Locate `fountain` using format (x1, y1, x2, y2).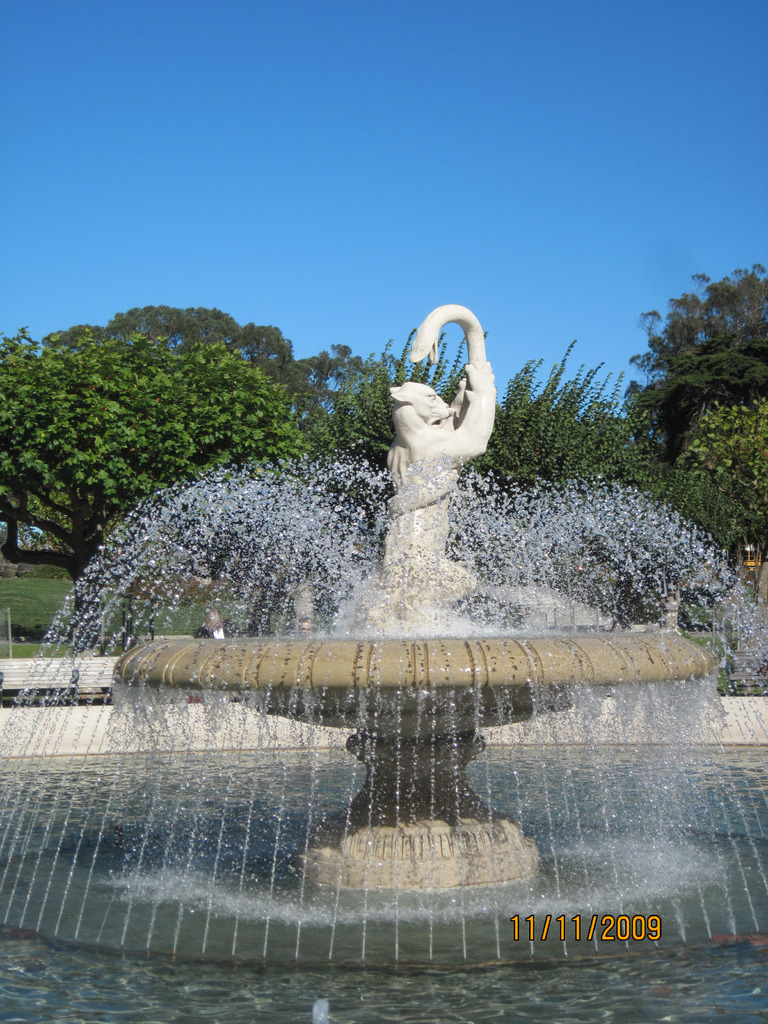
(60, 314, 751, 995).
